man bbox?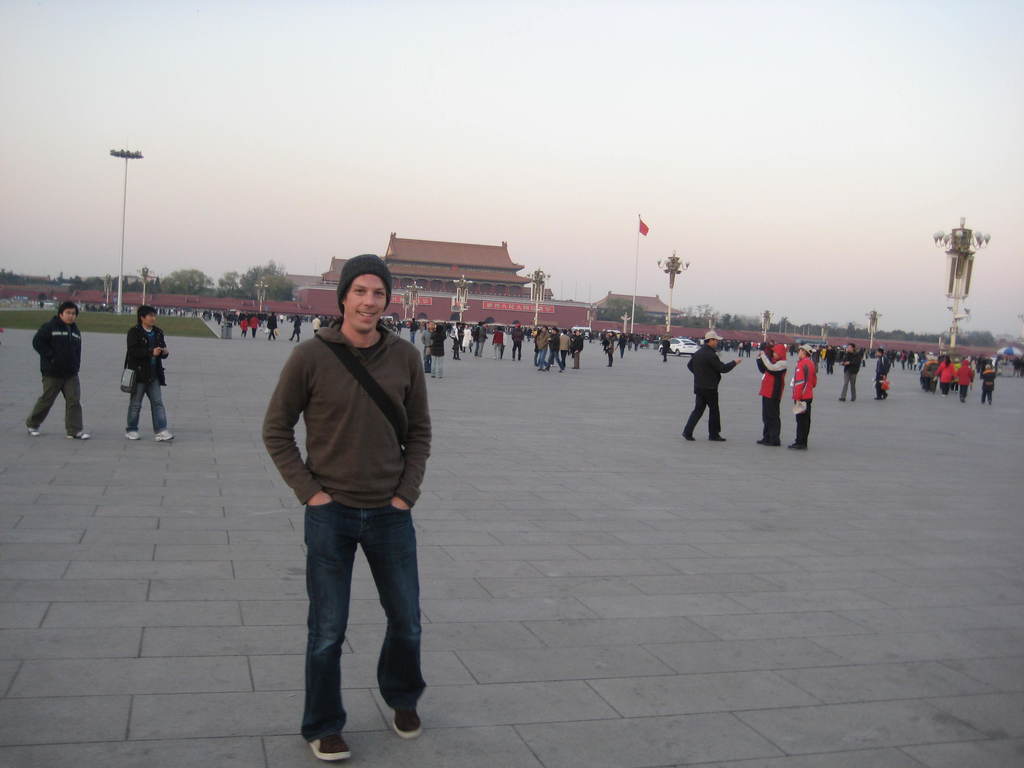
544:327:565:373
